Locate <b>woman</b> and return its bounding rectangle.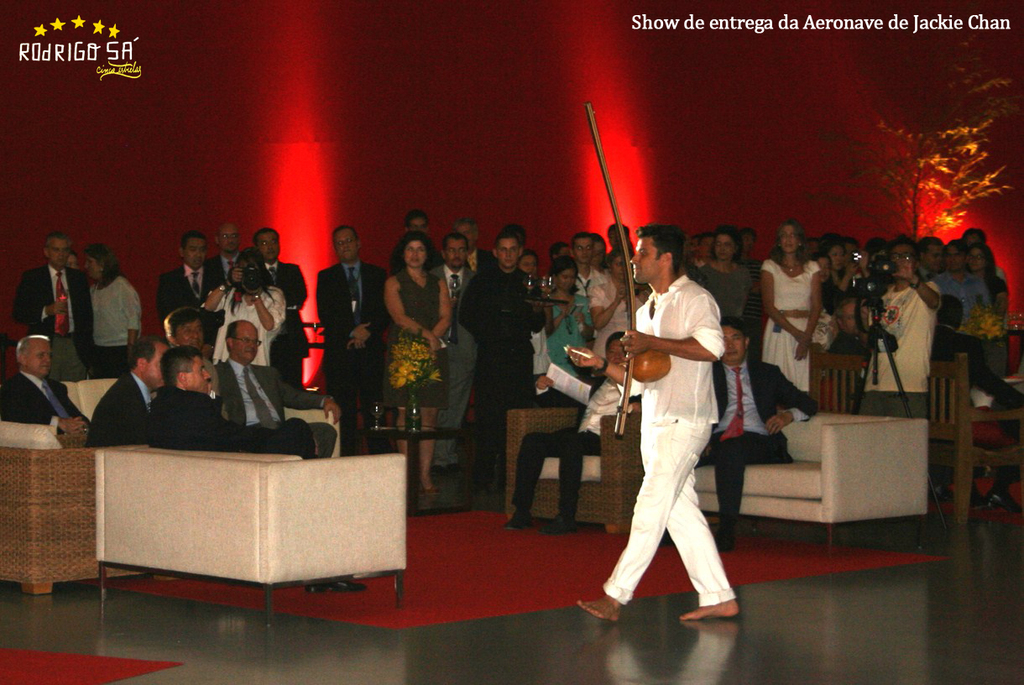
<box>821,245,863,311</box>.
